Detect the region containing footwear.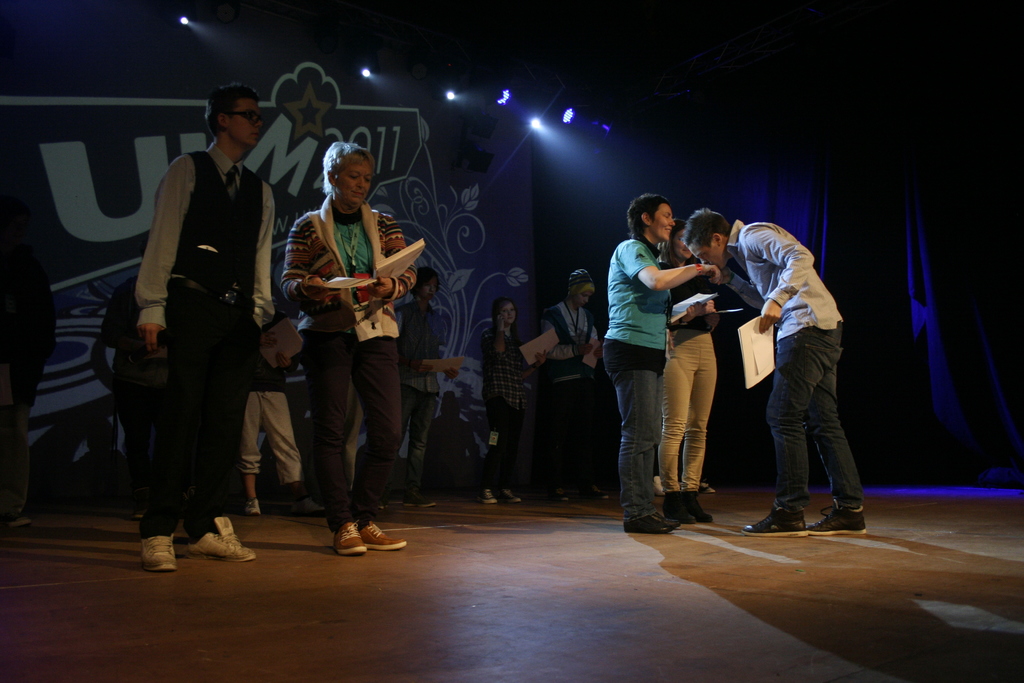
crop(330, 520, 365, 558).
